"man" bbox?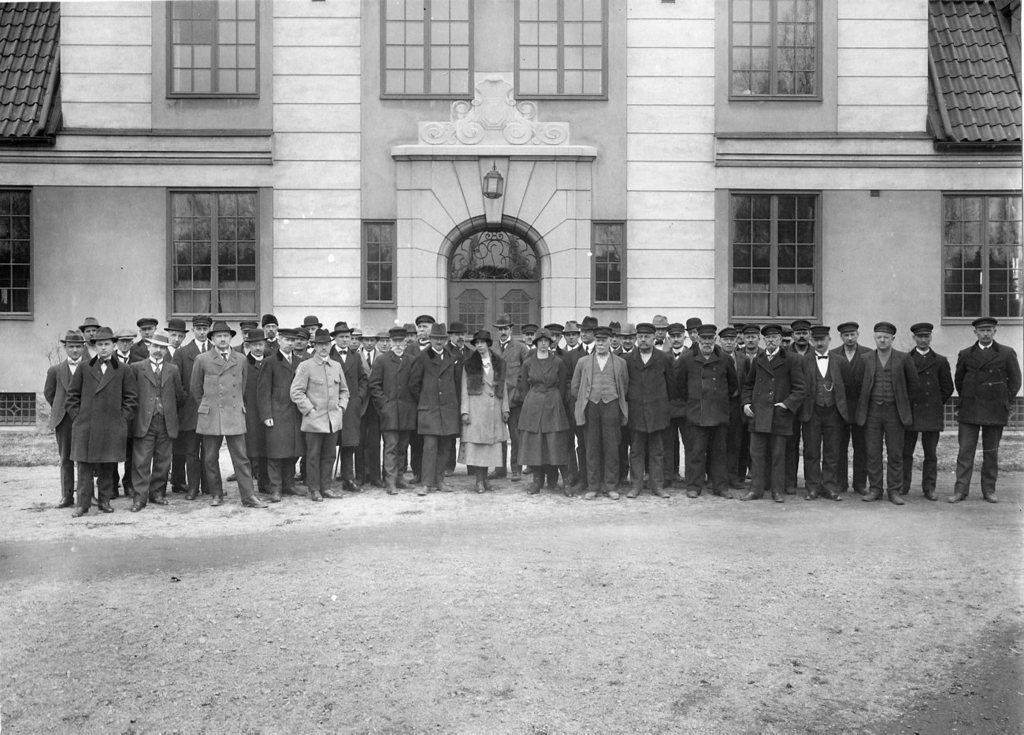
(562,316,588,493)
